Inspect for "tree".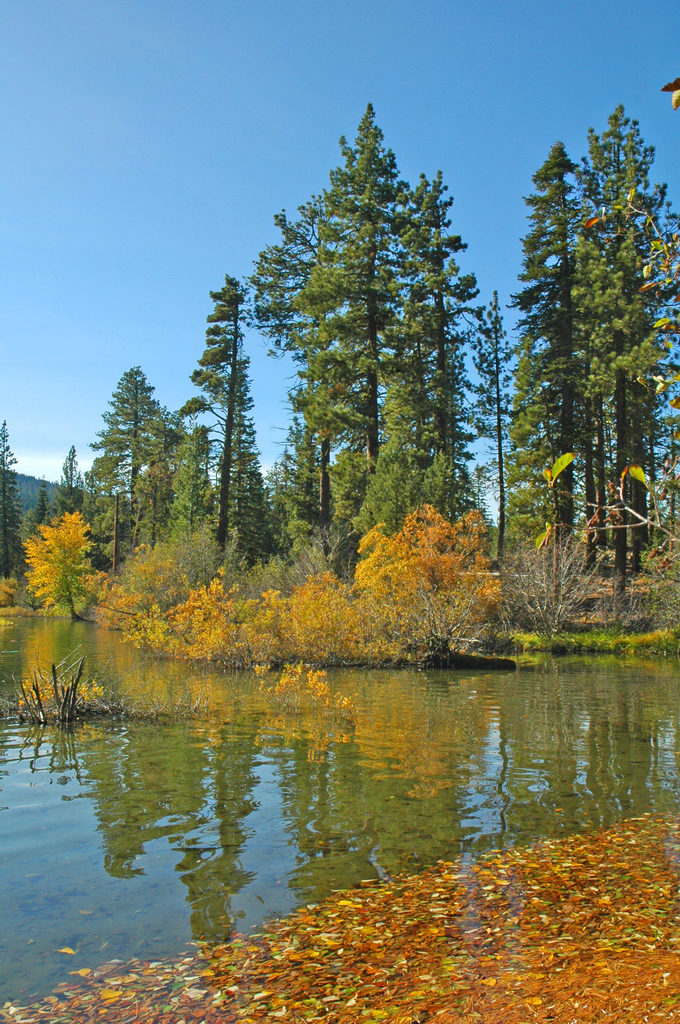
Inspection: bbox(460, 295, 523, 570).
